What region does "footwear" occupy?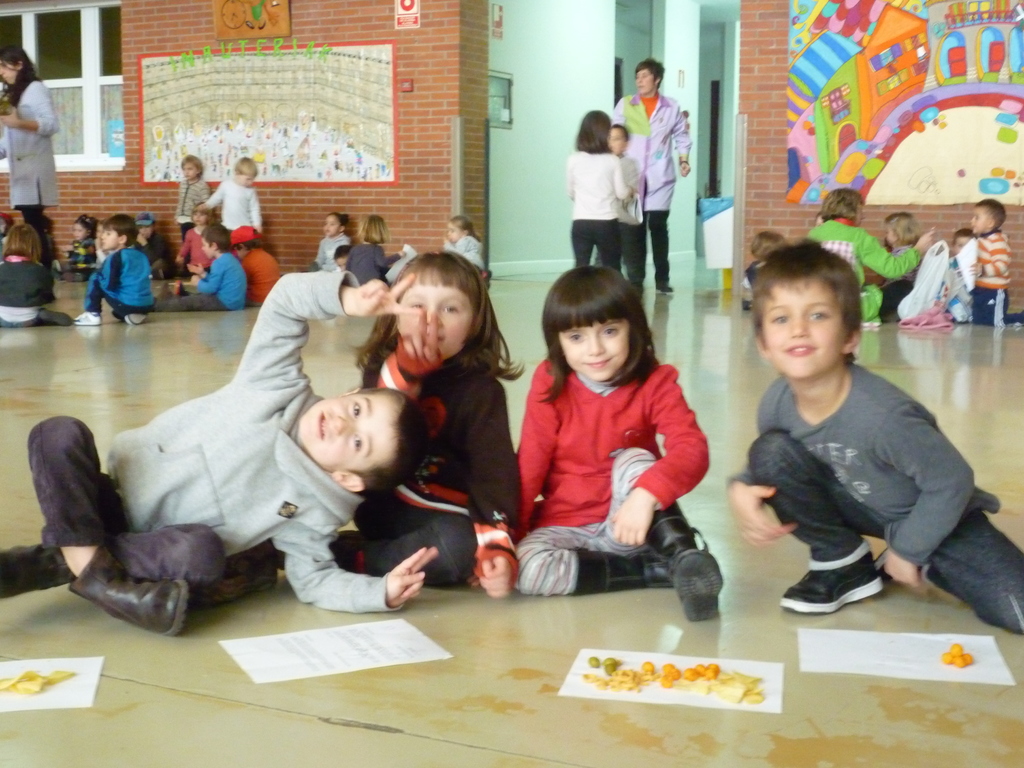
left=657, top=282, right=676, bottom=294.
